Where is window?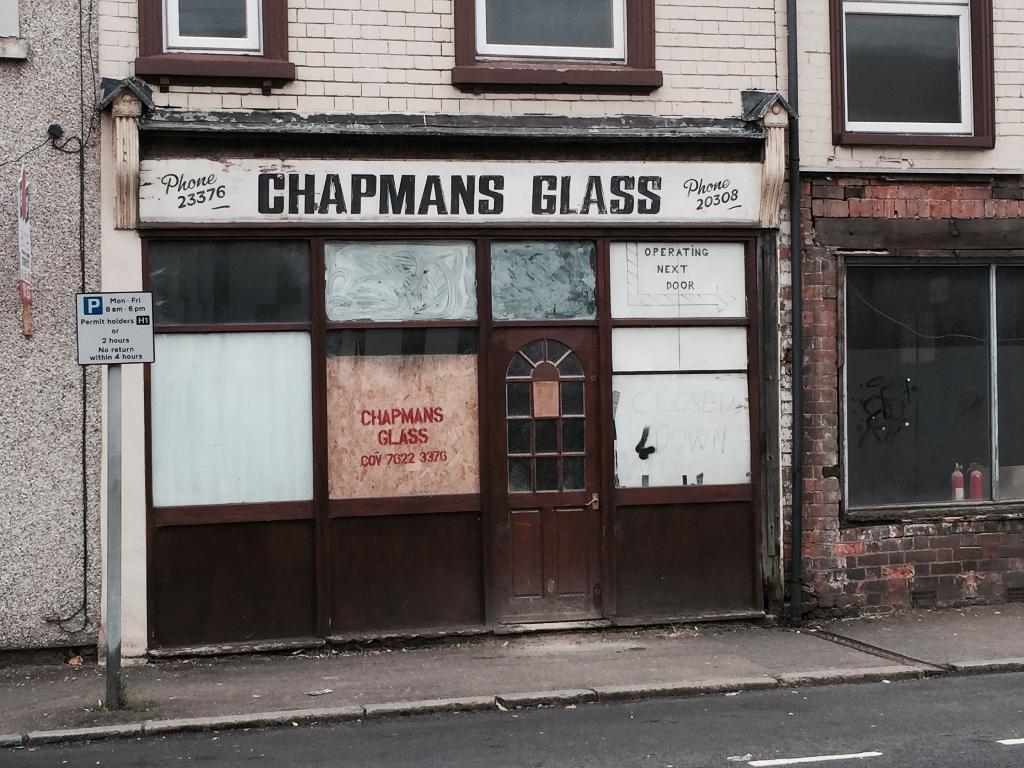
l=137, t=0, r=293, b=95.
